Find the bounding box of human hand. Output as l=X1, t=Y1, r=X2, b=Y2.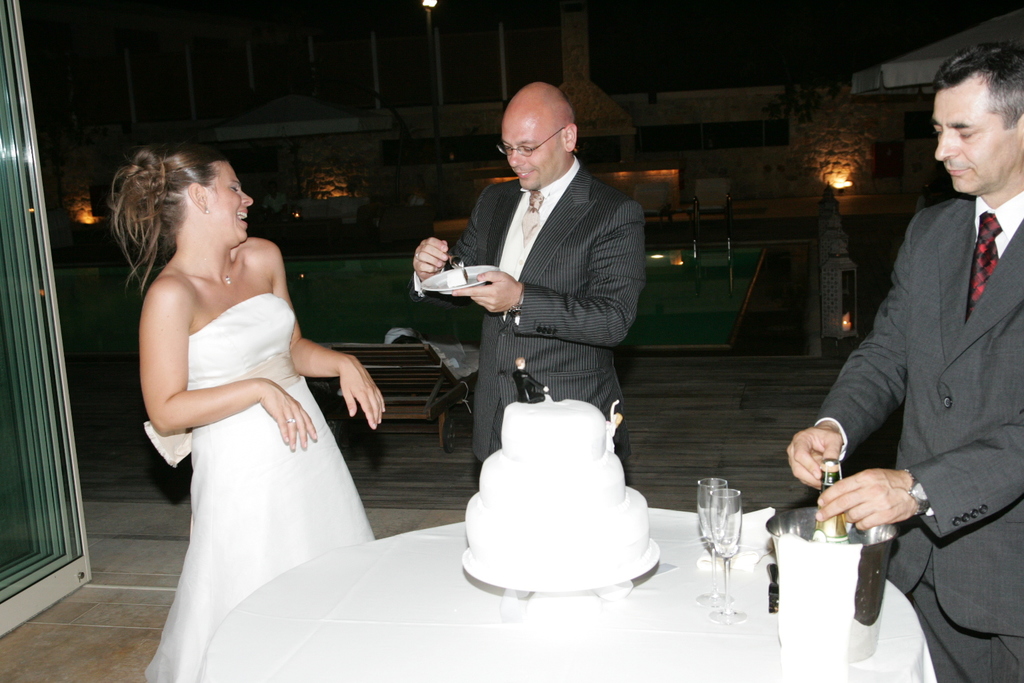
l=814, t=465, r=922, b=536.
